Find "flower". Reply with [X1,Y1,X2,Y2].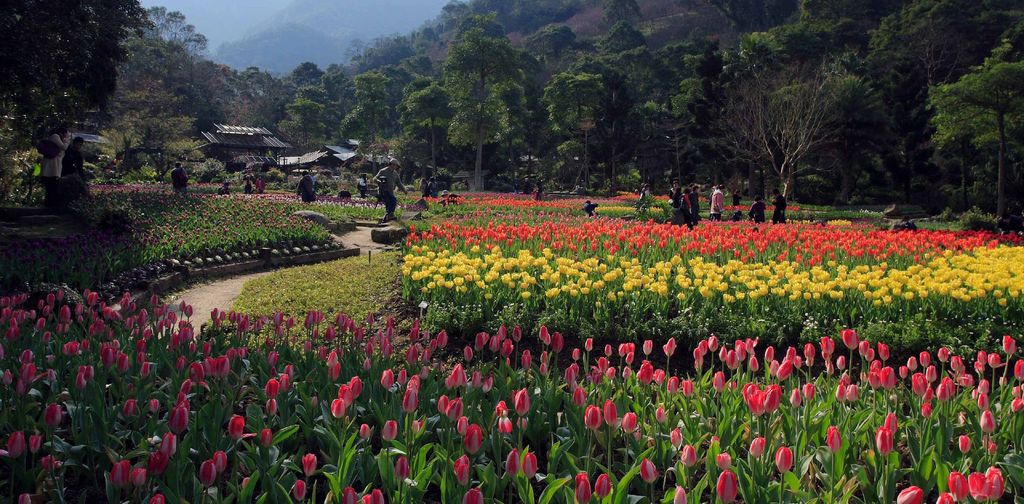
[260,426,273,451].
